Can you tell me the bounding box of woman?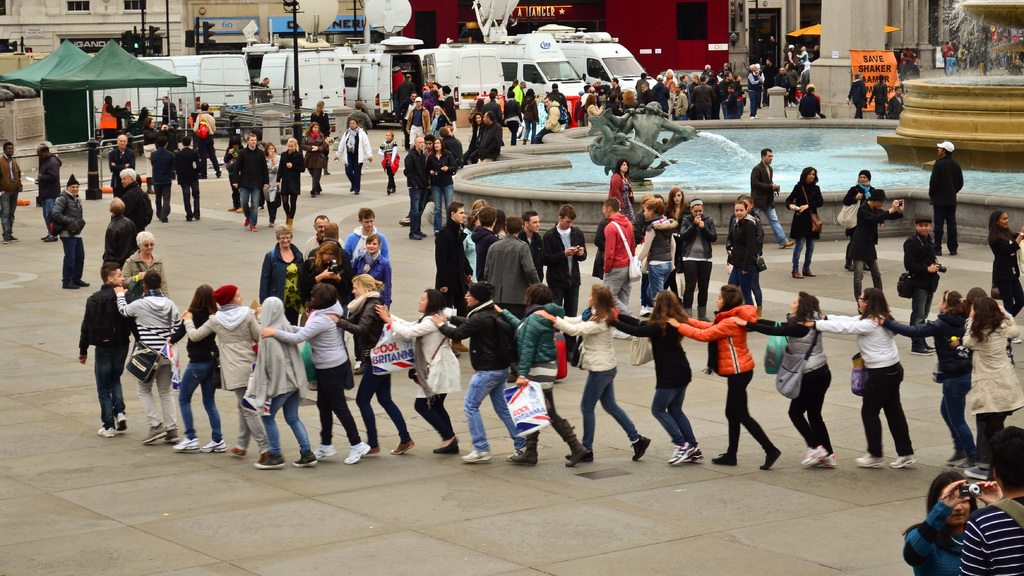
784, 167, 825, 281.
